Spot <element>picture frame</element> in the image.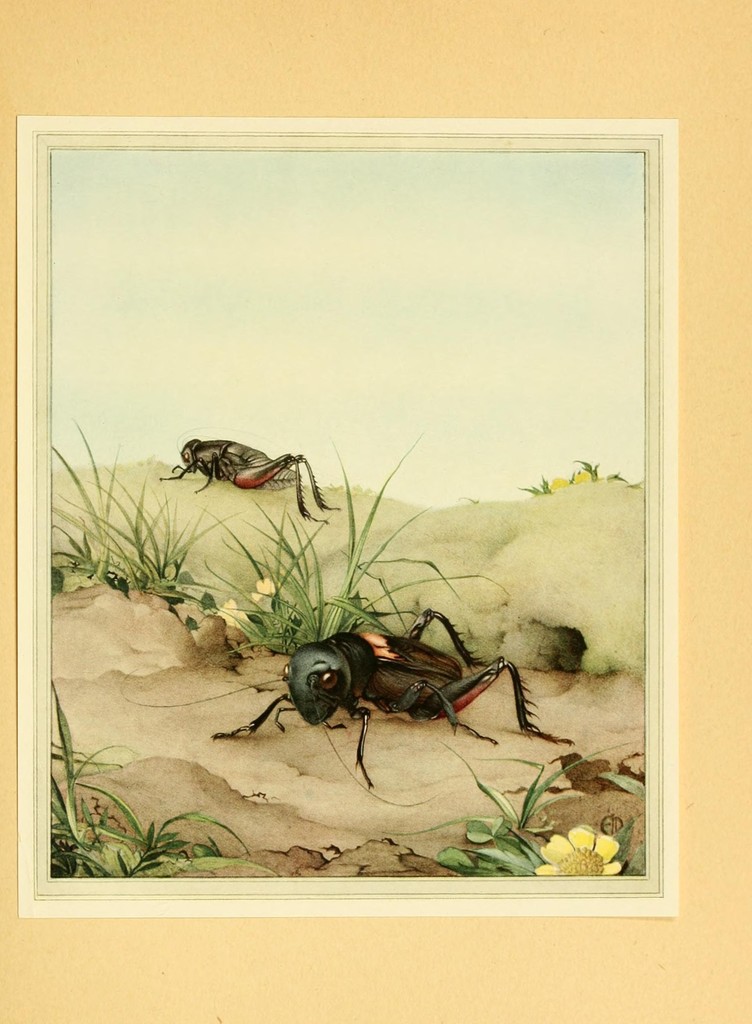
<element>picture frame</element> found at 14 116 675 916.
